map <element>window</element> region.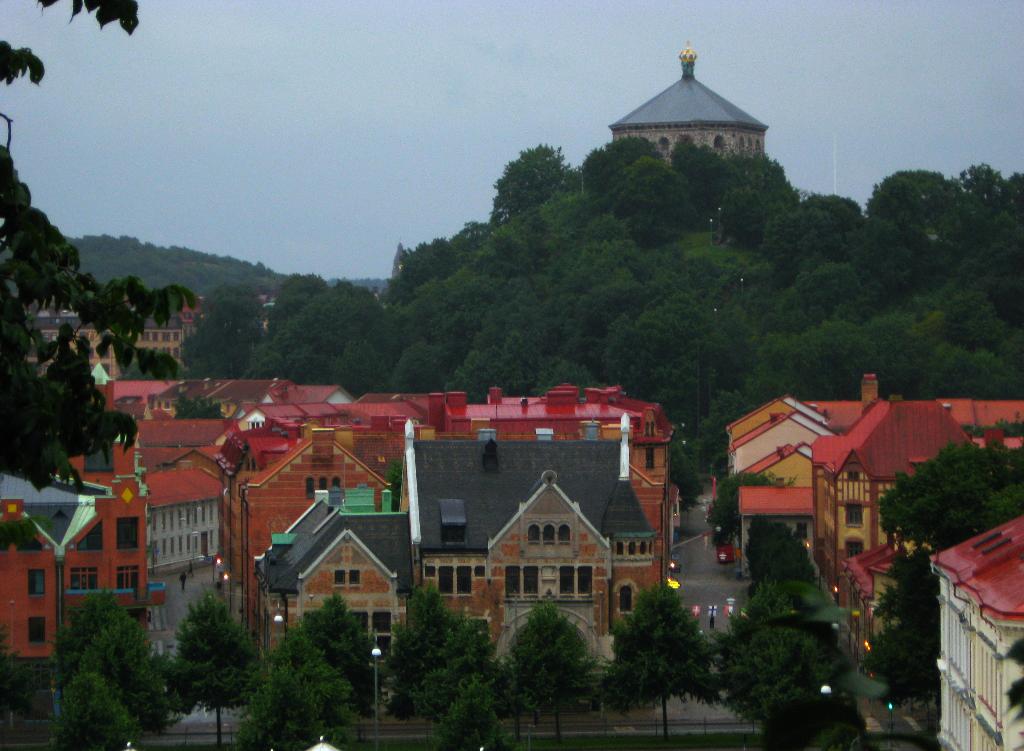
Mapped to (845, 503, 866, 529).
